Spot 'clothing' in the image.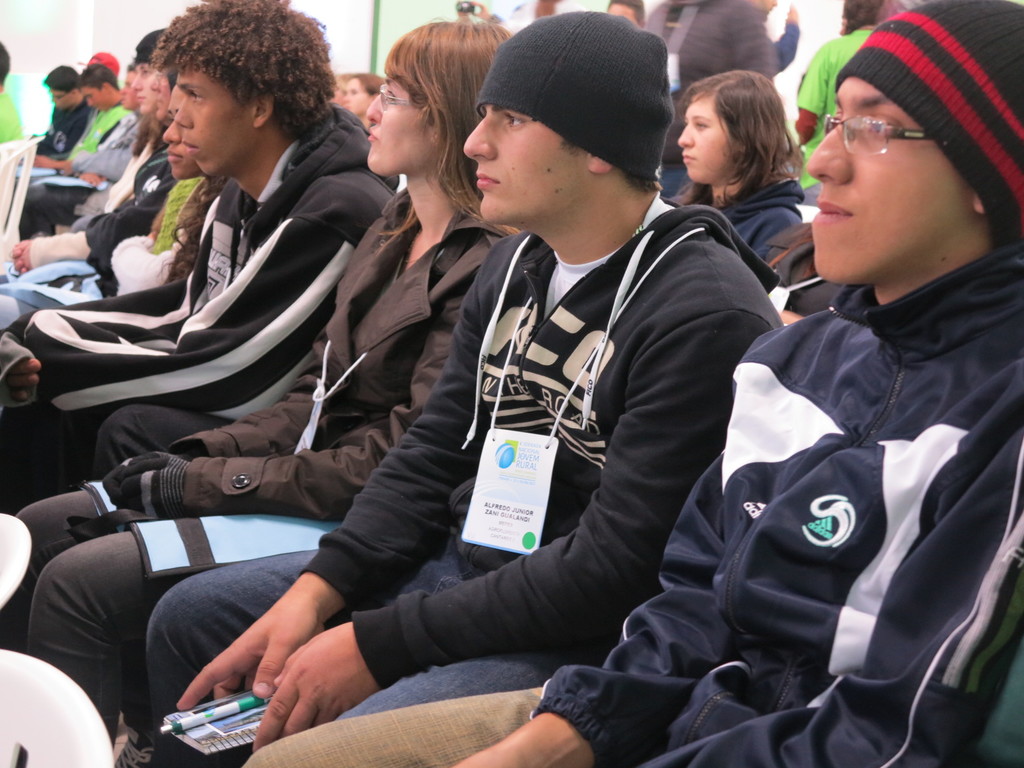
'clothing' found at box(148, 205, 785, 758).
